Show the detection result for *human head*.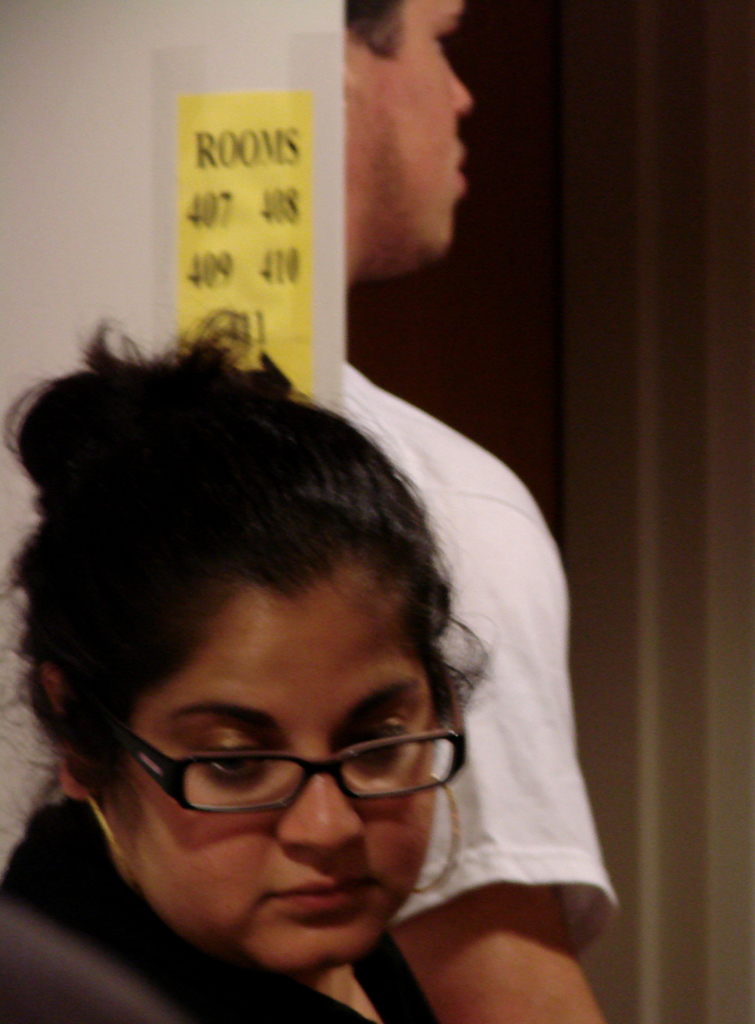
[left=339, top=0, right=473, bottom=278].
